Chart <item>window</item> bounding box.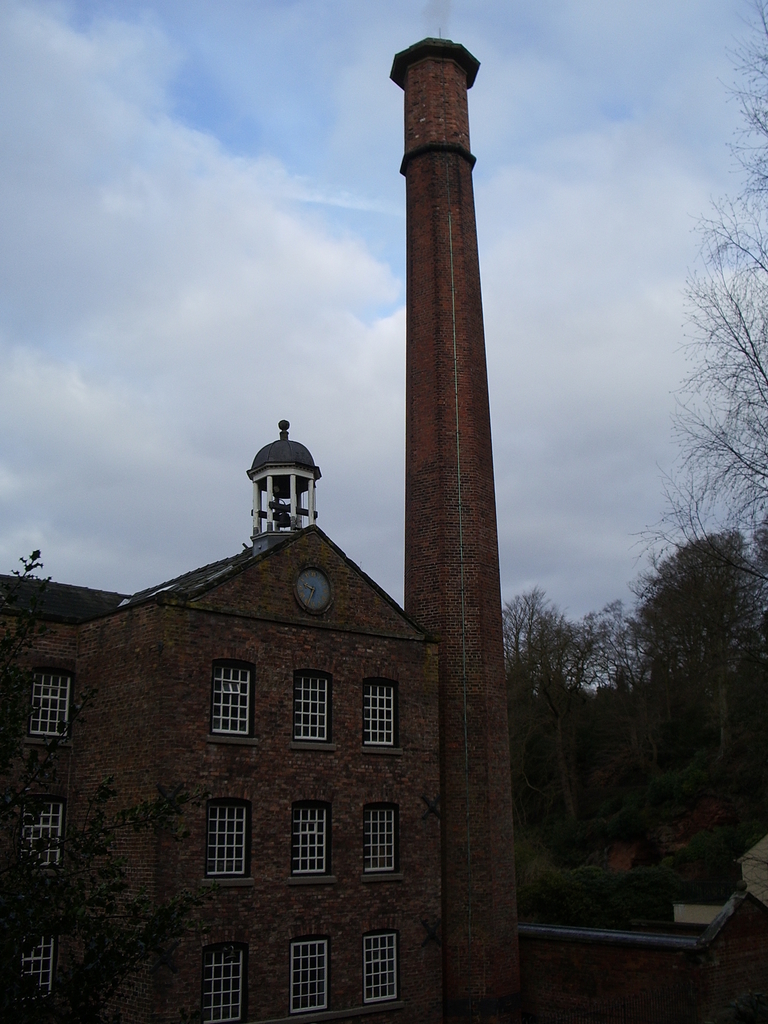
Charted: bbox=[359, 809, 404, 874].
